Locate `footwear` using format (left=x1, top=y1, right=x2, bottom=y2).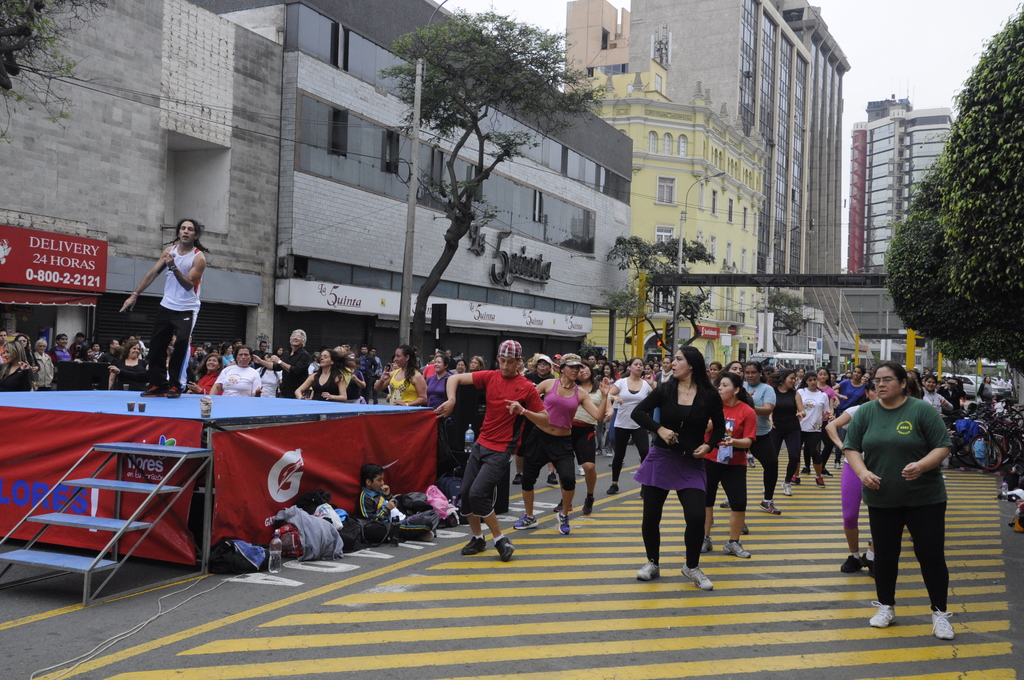
(left=860, top=553, right=874, bottom=572).
